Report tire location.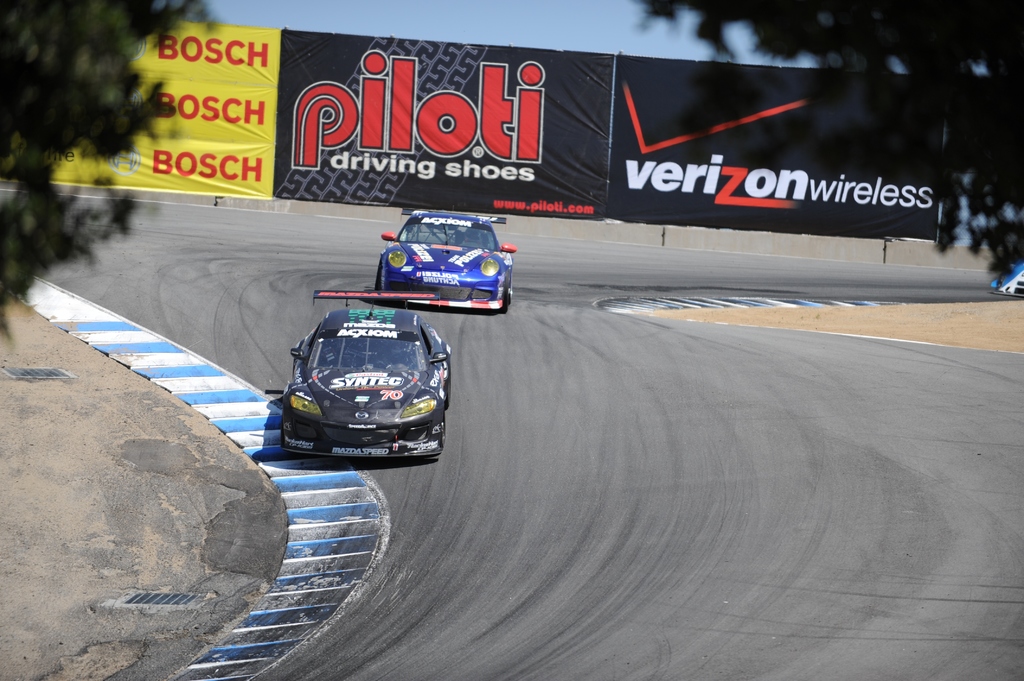
Report: <region>502, 266, 516, 312</region>.
